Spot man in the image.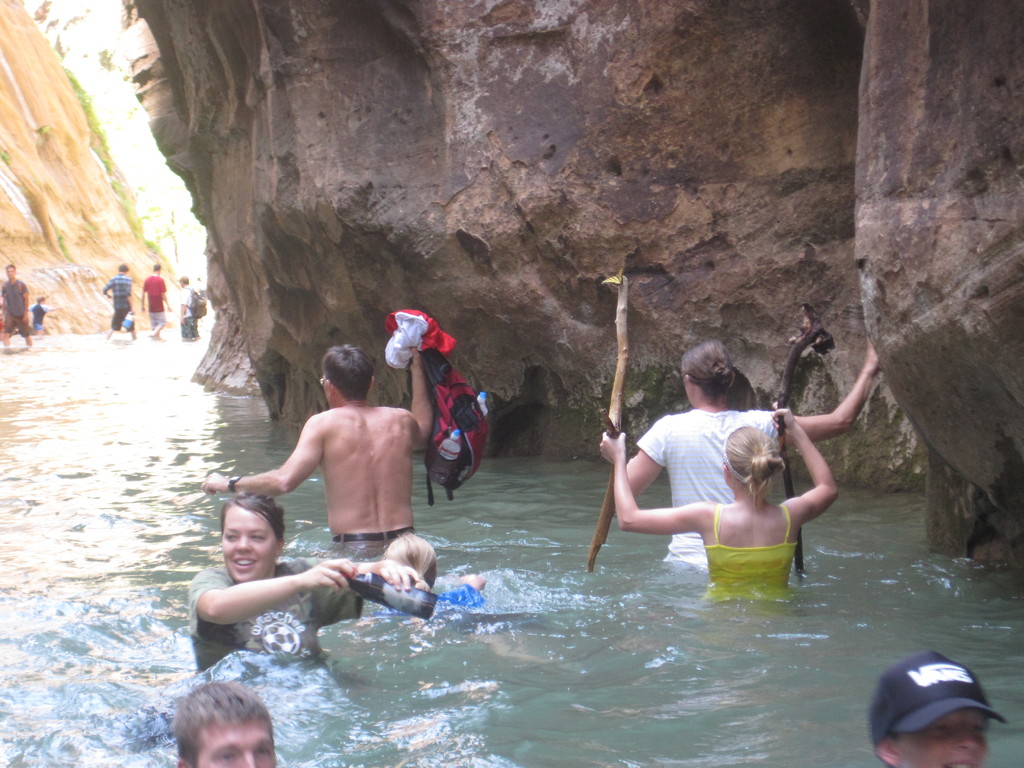
man found at <region>234, 364, 435, 584</region>.
